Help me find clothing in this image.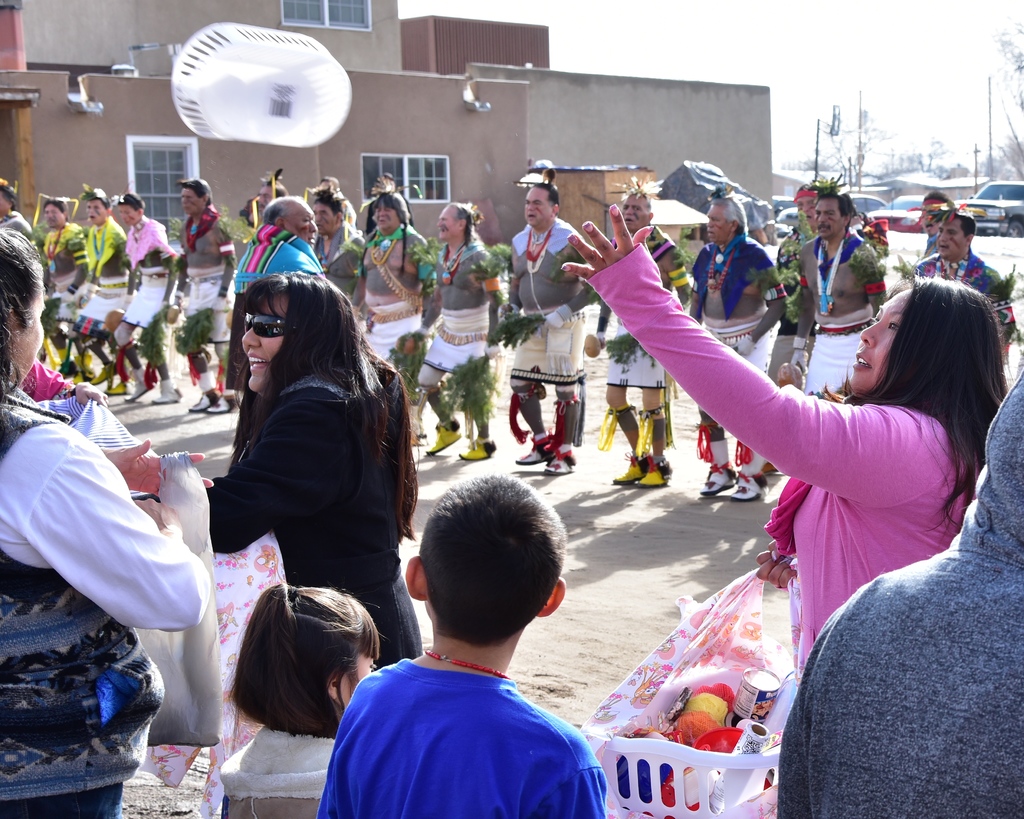
Found it: box=[357, 296, 436, 367].
